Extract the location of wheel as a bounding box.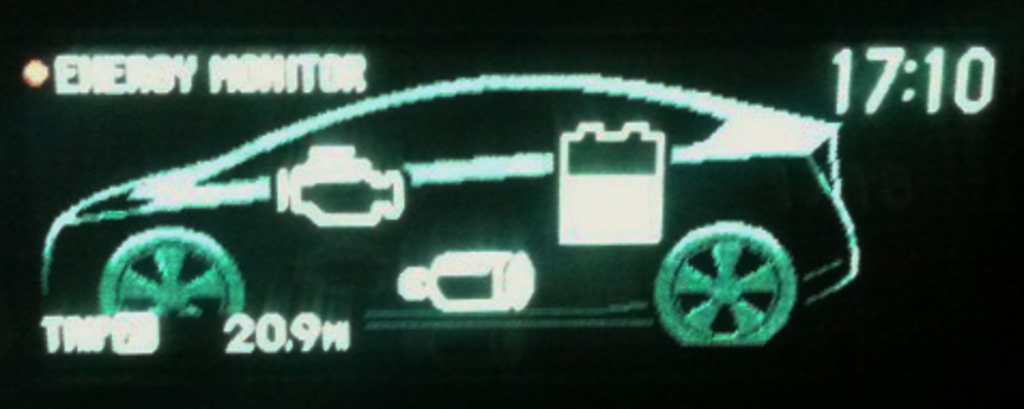
(650, 213, 805, 359).
